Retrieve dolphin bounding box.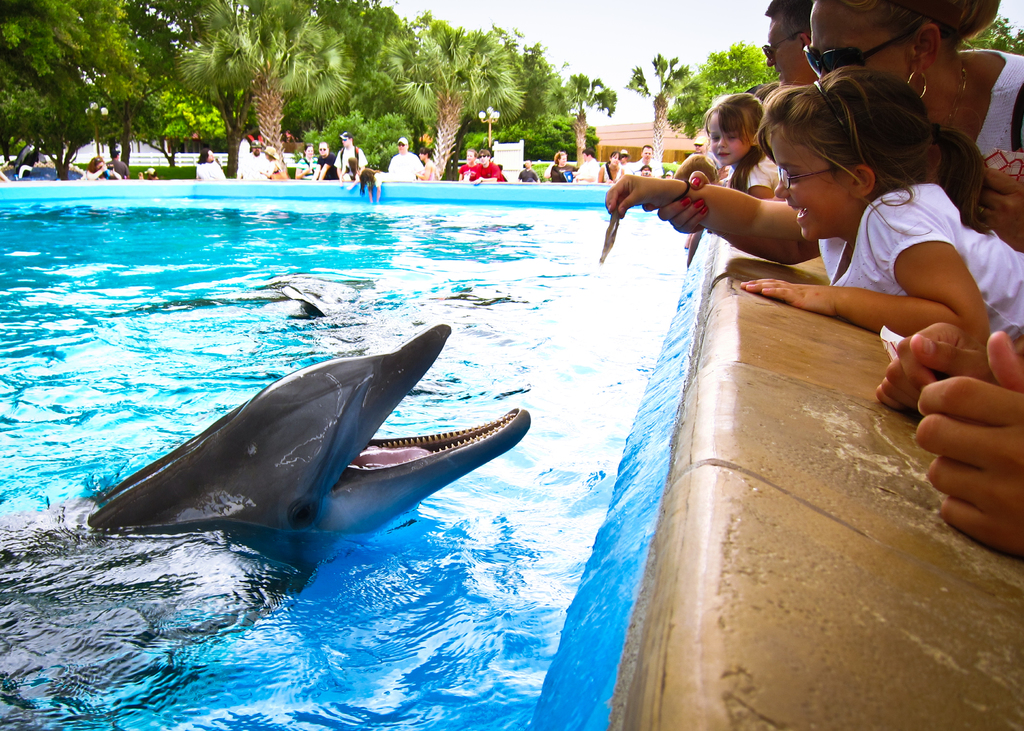
Bounding box: 0 321 531 730.
